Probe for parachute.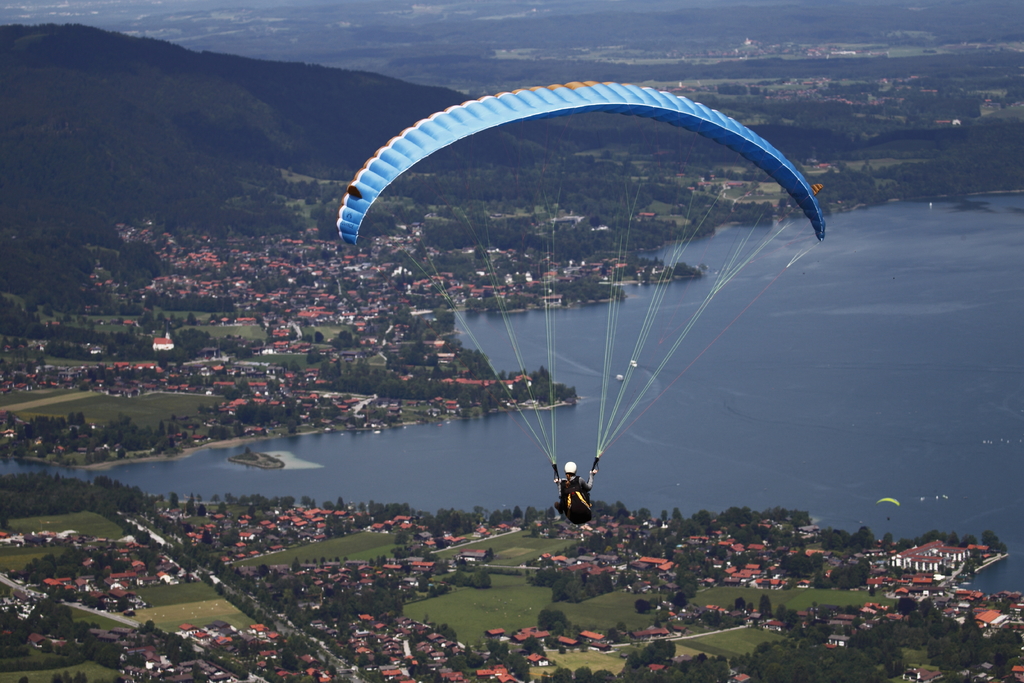
Probe result: detection(339, 68, 815, 530).
